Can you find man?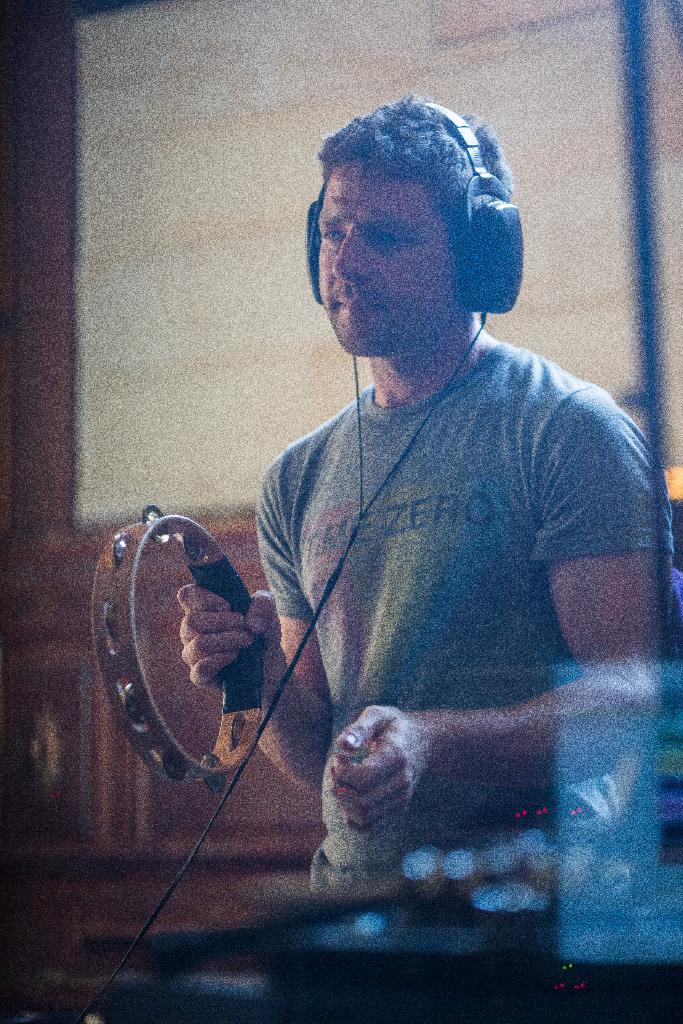
Yes, bounding box: <box>147,109,675,895</box>.
